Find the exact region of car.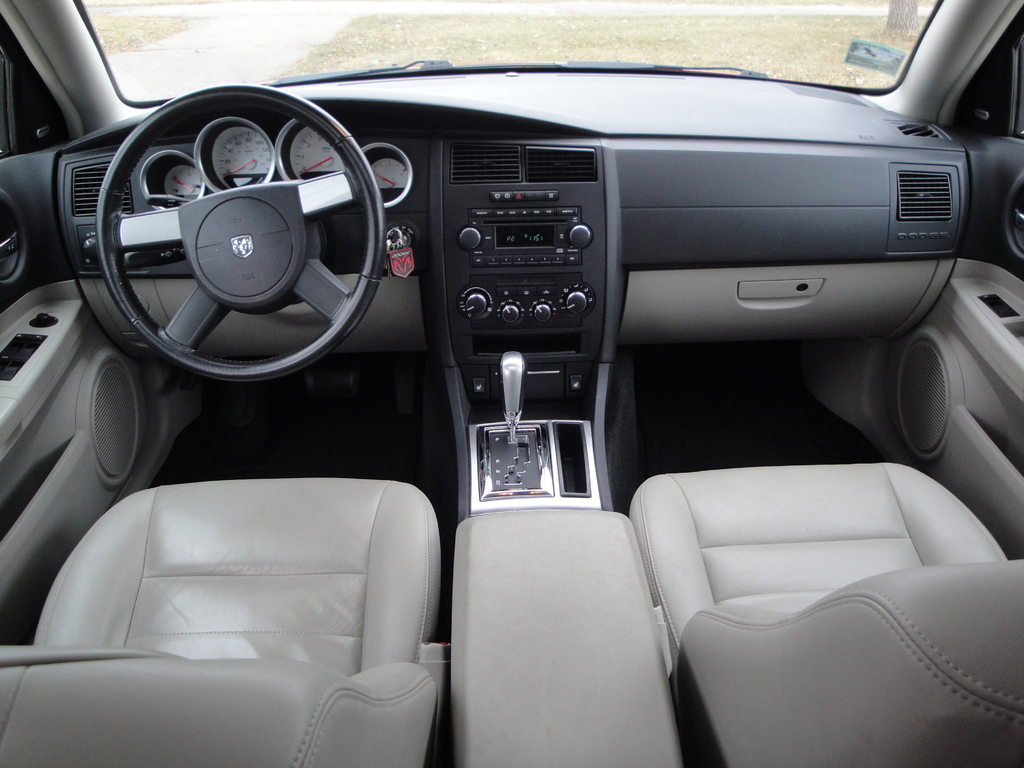
Exact region: bbox=[0, 31, 990, 767].
